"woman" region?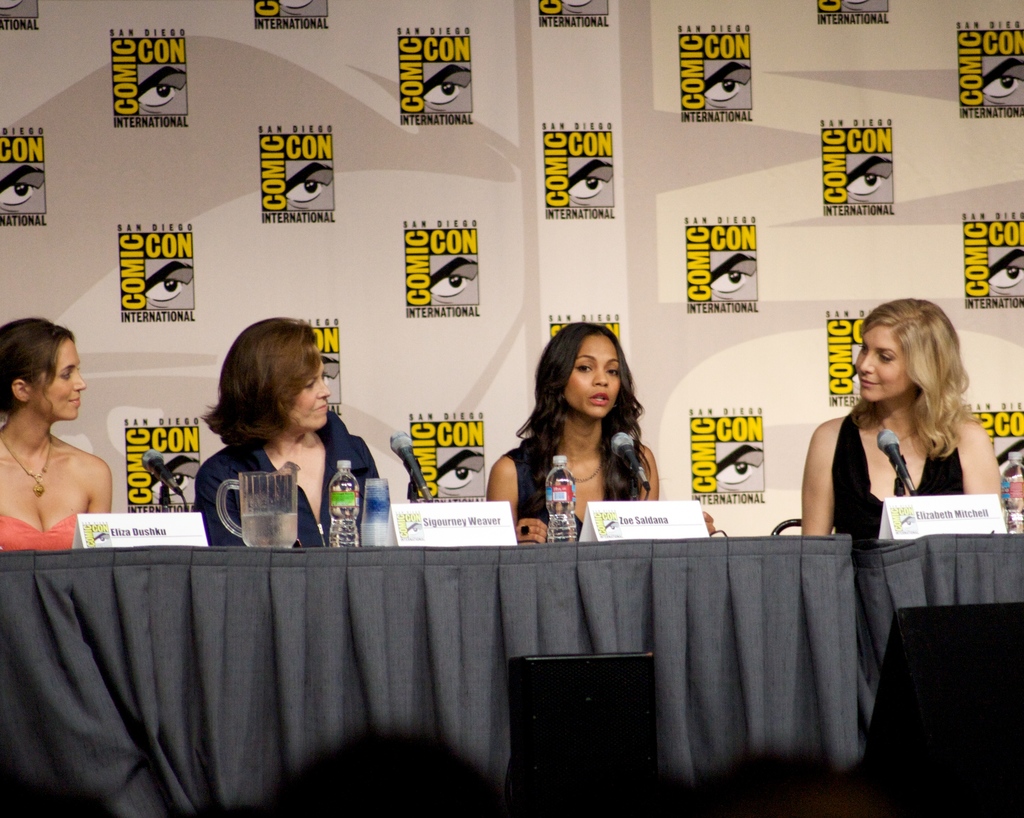
481, 324, 711, 548
